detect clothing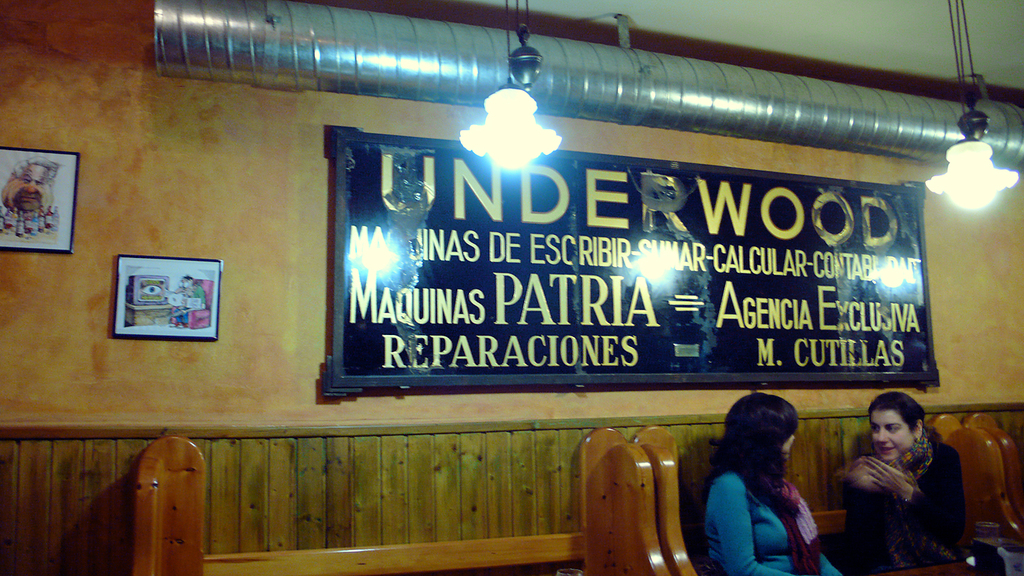
(705,472,836,575)
